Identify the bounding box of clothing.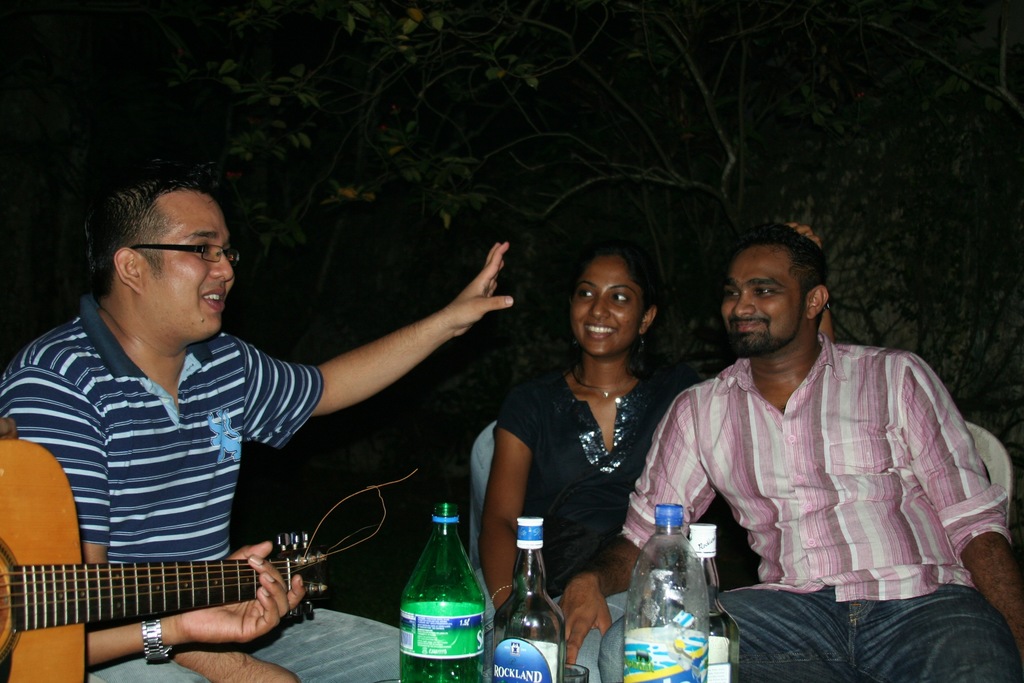
bbox=(618, 314, 1023, 682).
